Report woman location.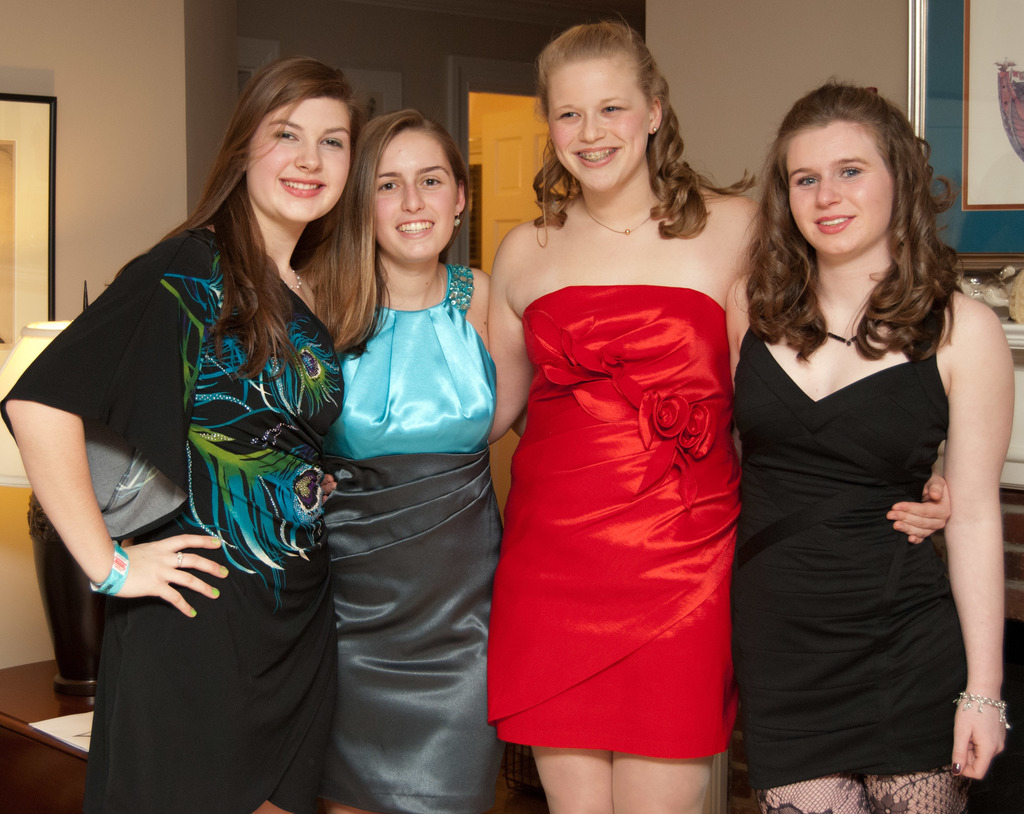
Report: l=296, t=107, r=527, b=813.
